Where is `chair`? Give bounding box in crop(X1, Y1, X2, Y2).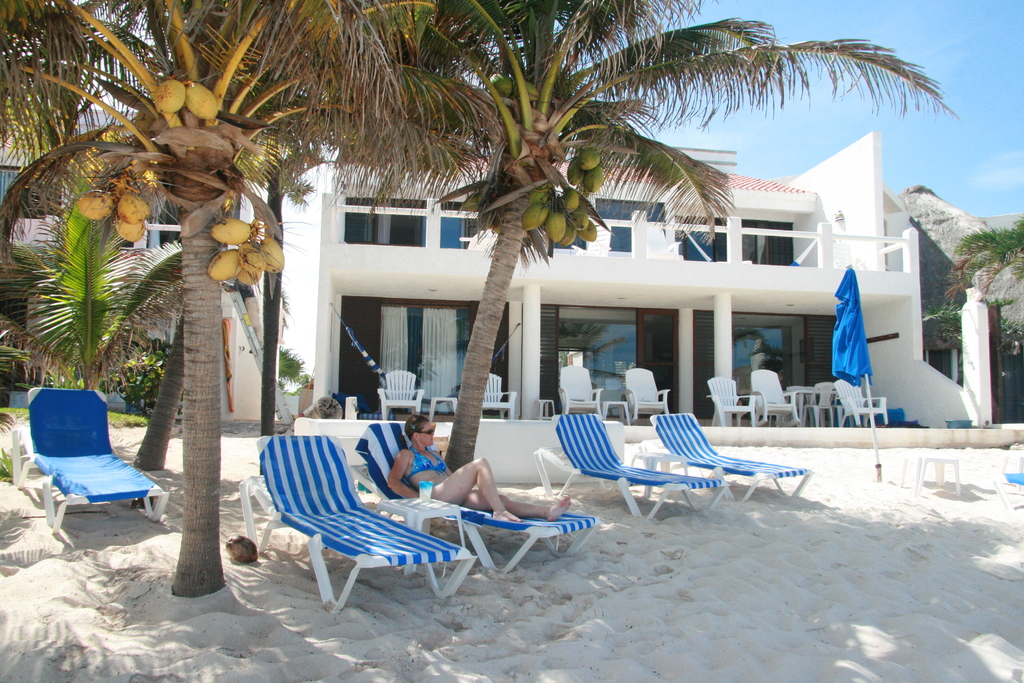
crop(834, 381, 890, 429).
